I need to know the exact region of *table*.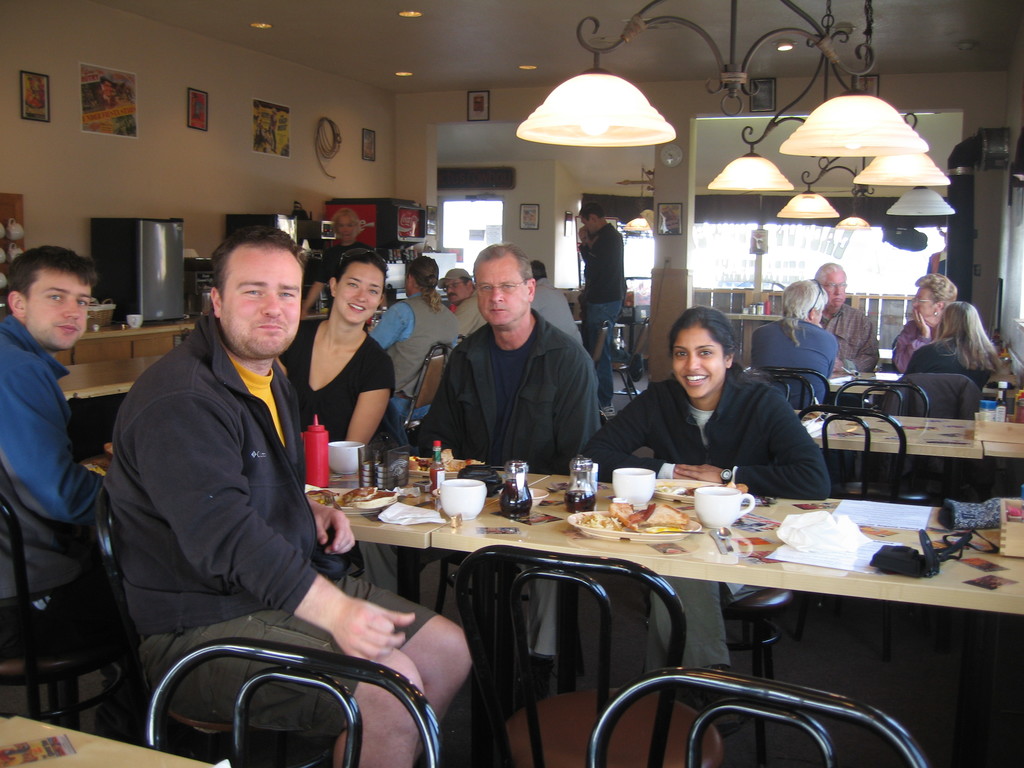
Region: x1=282, y1=459, x2=987, y2=752.
